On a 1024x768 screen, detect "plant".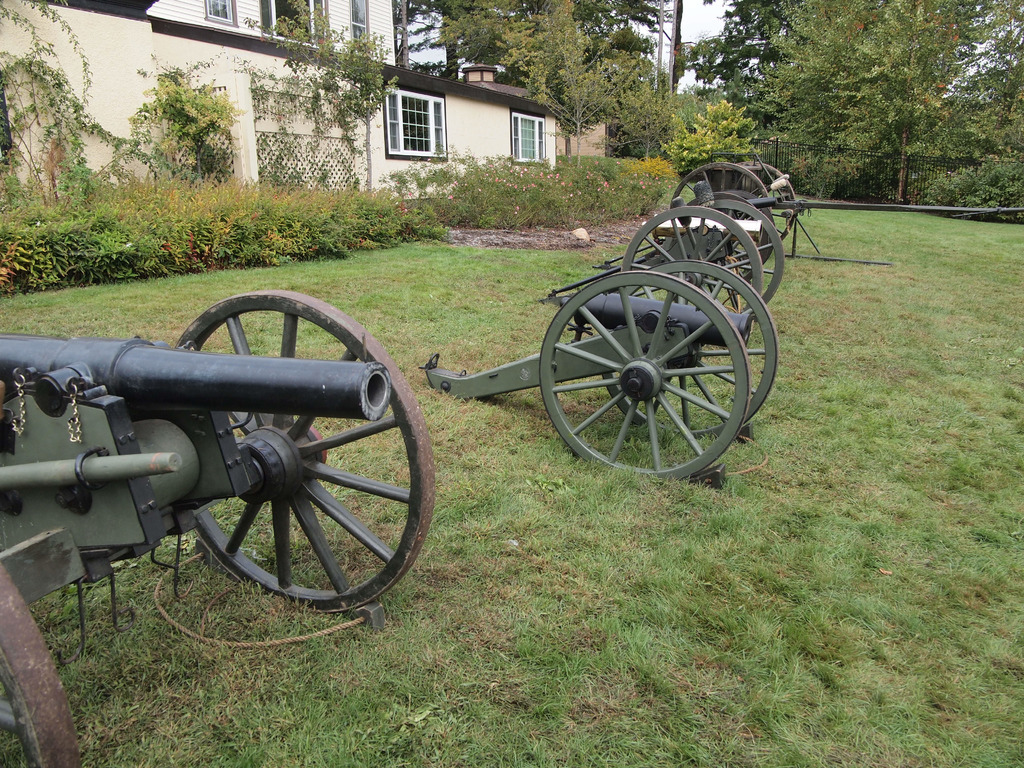
(129,50,235,181).
